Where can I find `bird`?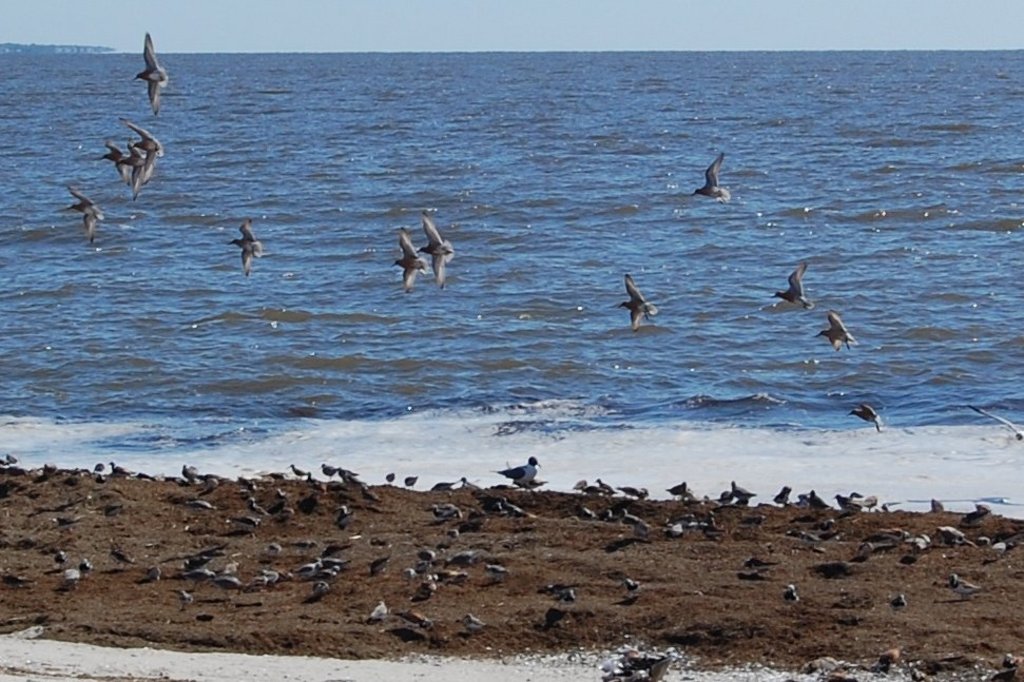
You can find it at box(117, 140, 144, 196).
